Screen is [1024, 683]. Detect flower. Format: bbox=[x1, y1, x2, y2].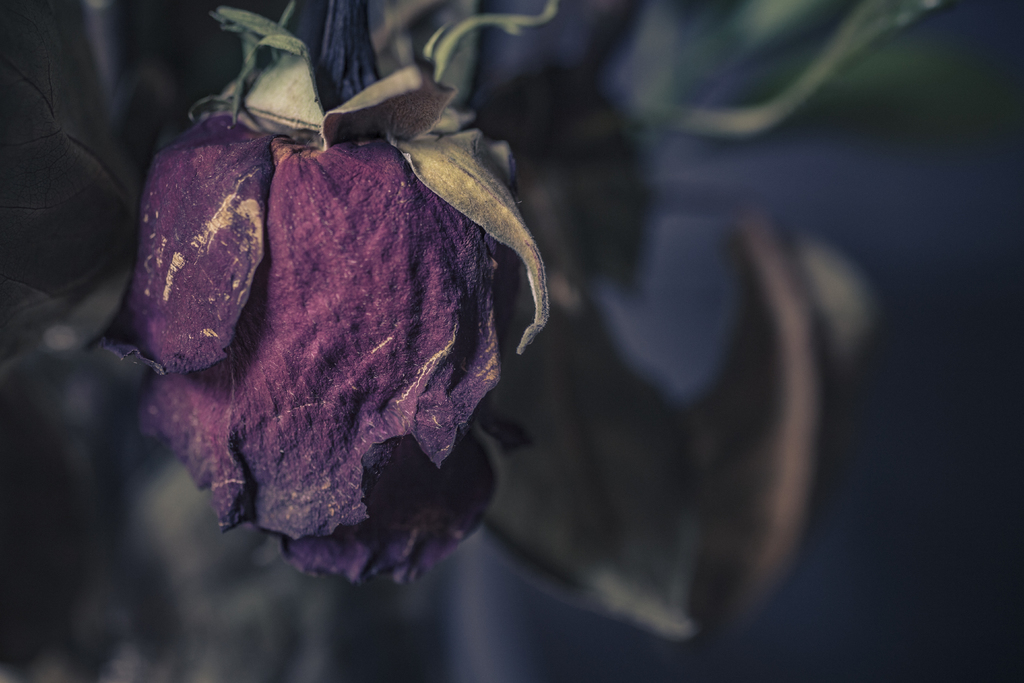
bbox=[104, 0, 566, 583].
